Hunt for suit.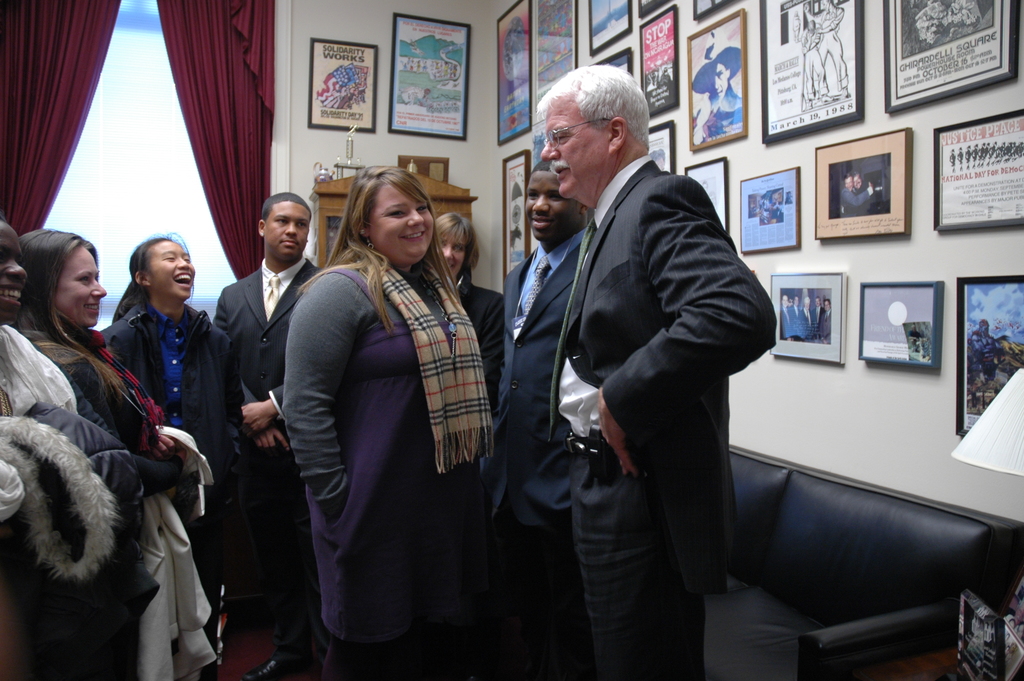
Hunted down at x1=795 y1=304 x2=812 y2=345.
